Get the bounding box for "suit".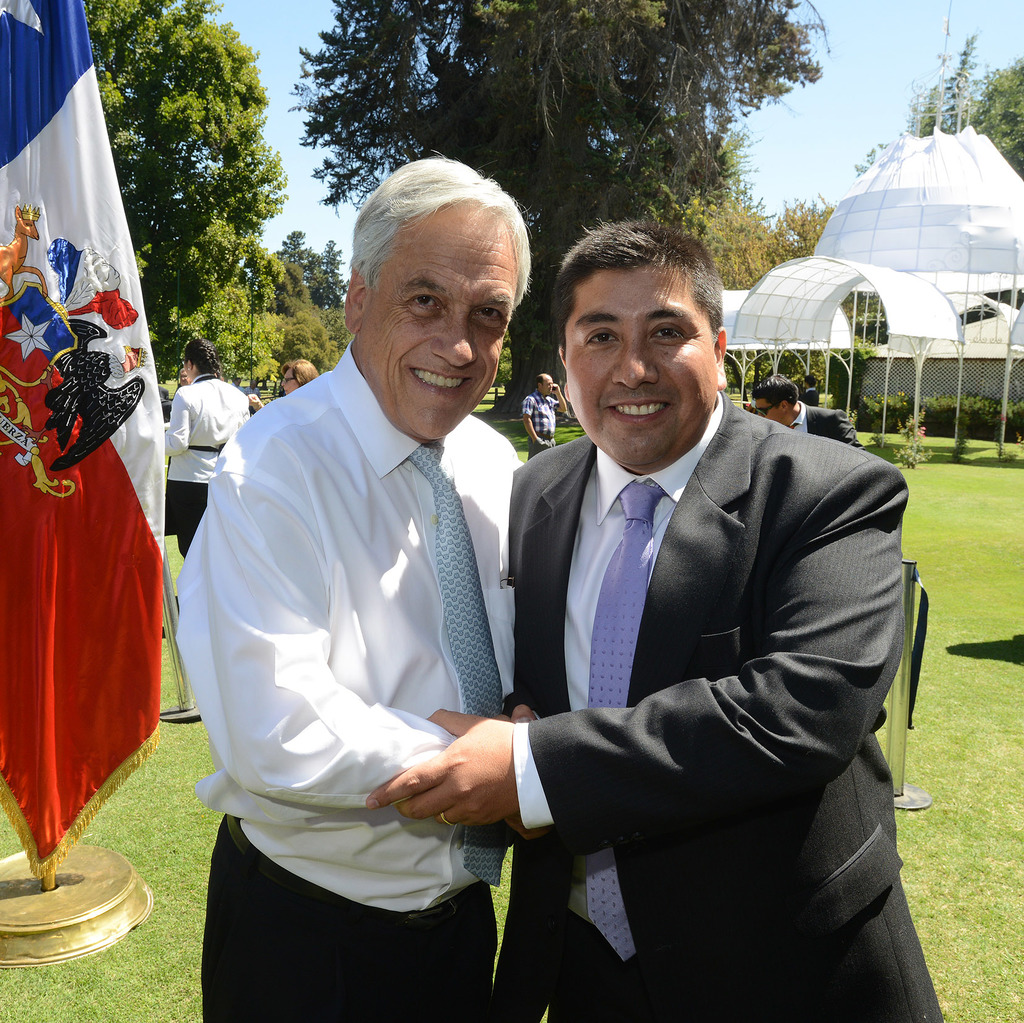
bbox=(780, 397, 863, 455).
